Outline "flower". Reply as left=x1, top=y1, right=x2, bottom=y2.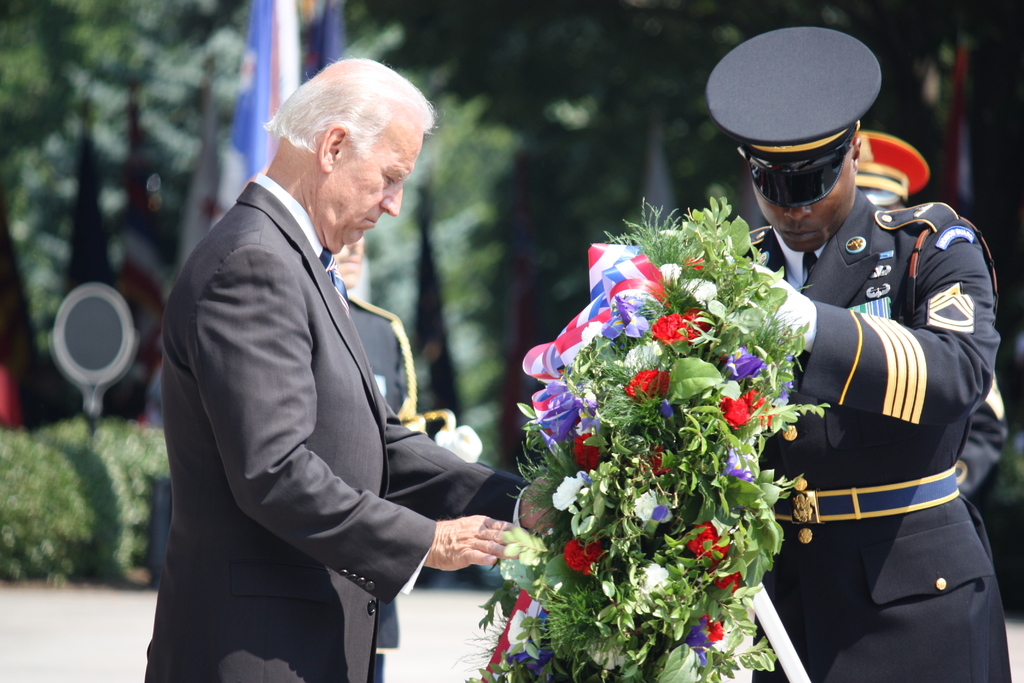
left=613, top=294, right=648, bottom=340.
